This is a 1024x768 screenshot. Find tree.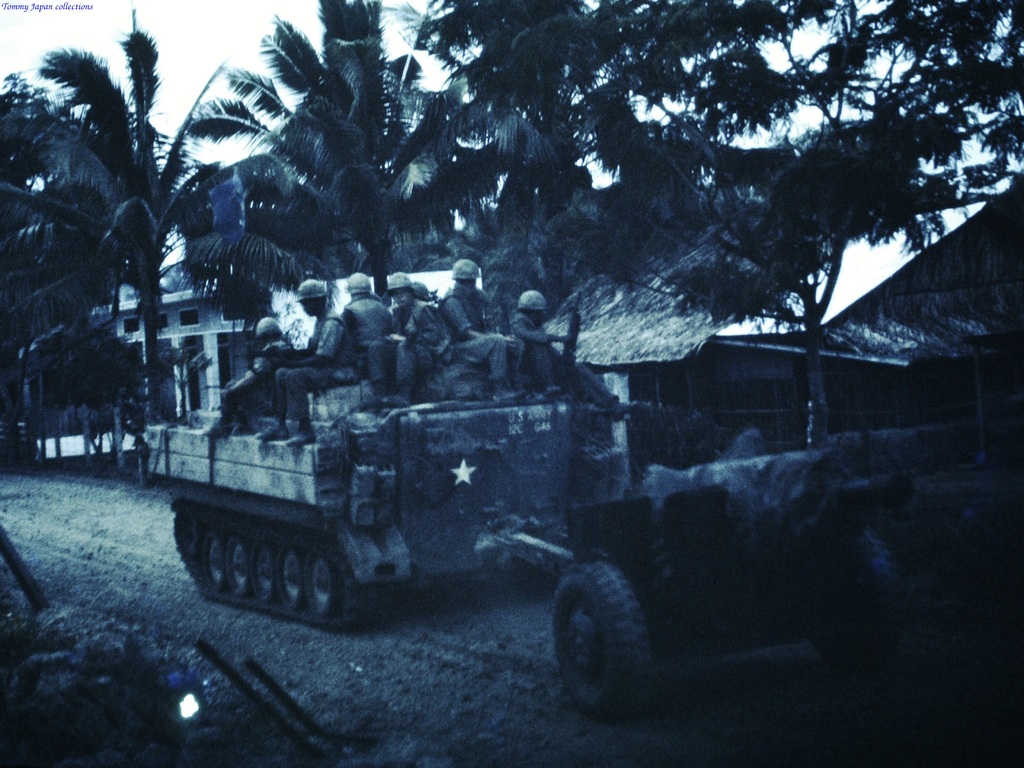
Bounding box: bbox(671, 0, 1023, 486).
